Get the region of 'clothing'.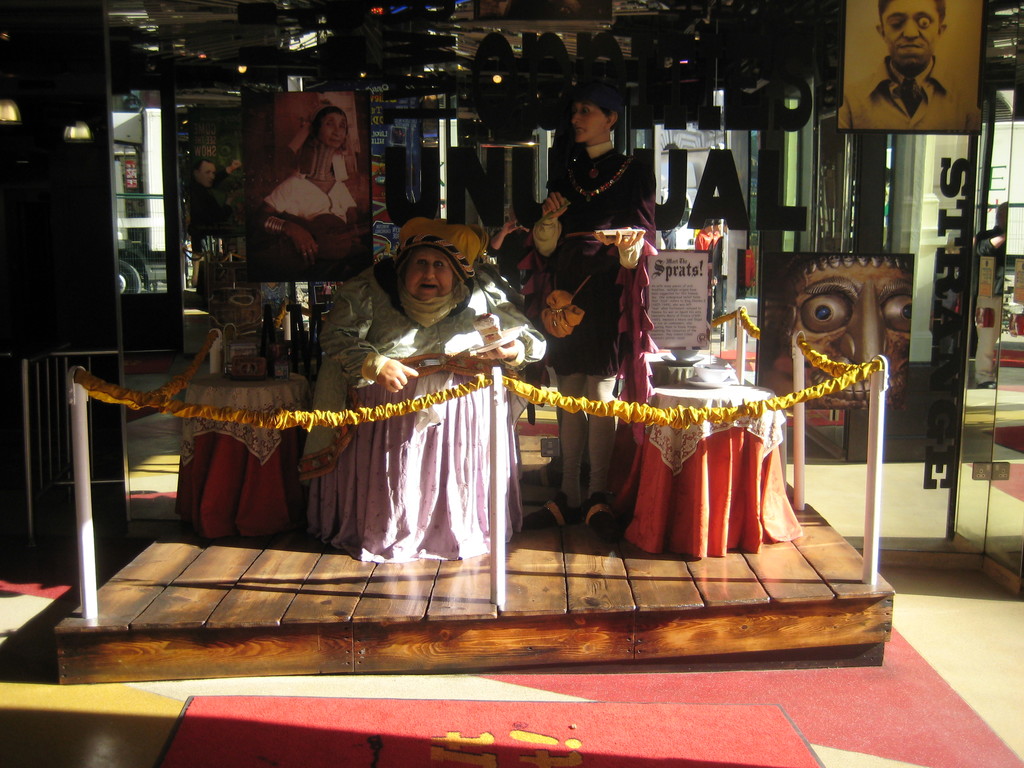
x1=265, y1=172, x2=357, y2=227.
